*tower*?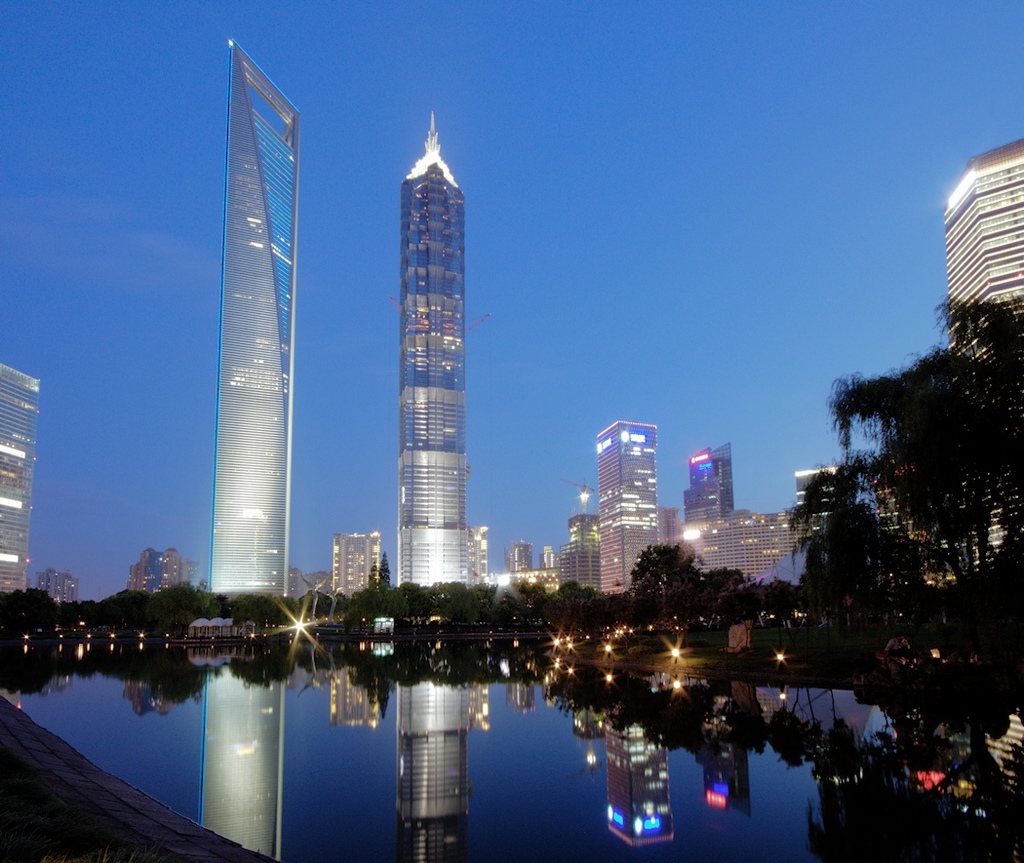
box(200, 50, 303, 602)
